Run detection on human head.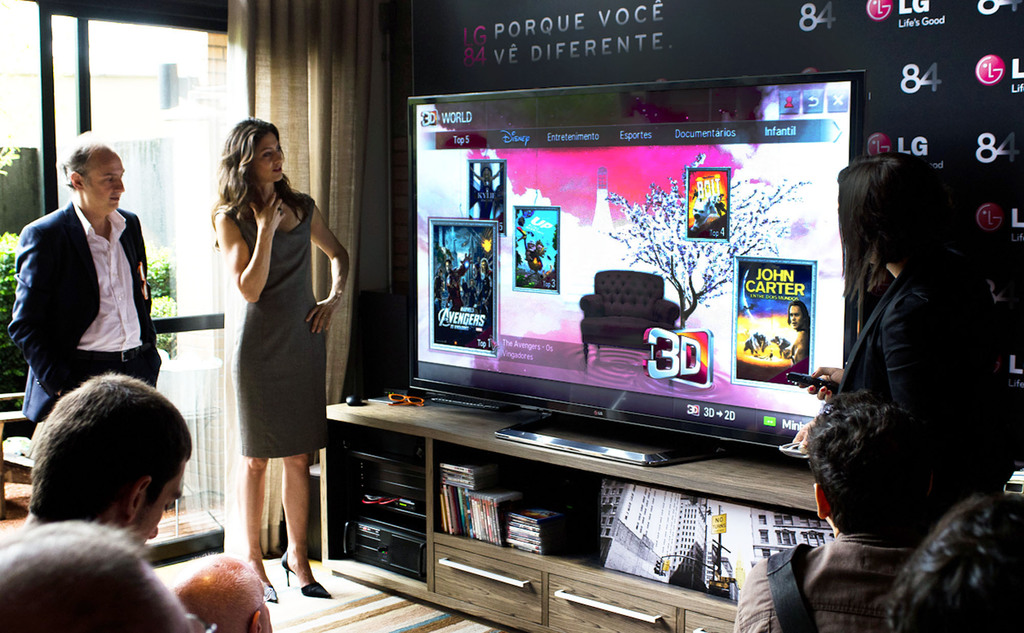
Result: l=788, t=302, r=808, b=332.
